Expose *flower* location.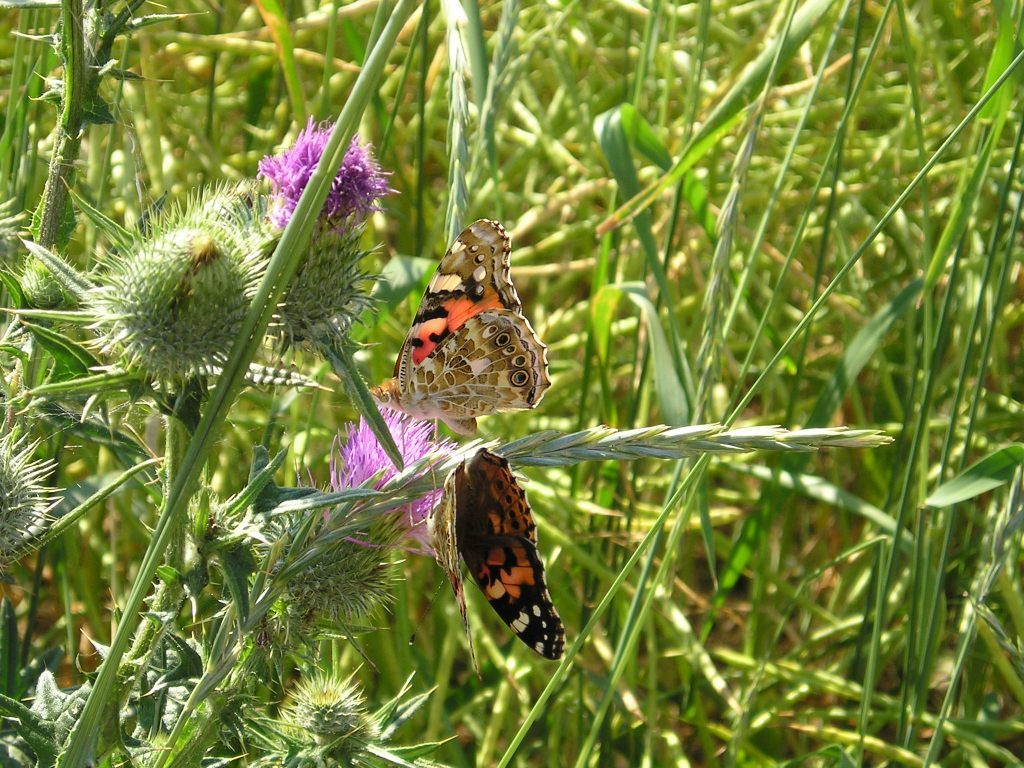
Exposed at 258:122:400:220.
